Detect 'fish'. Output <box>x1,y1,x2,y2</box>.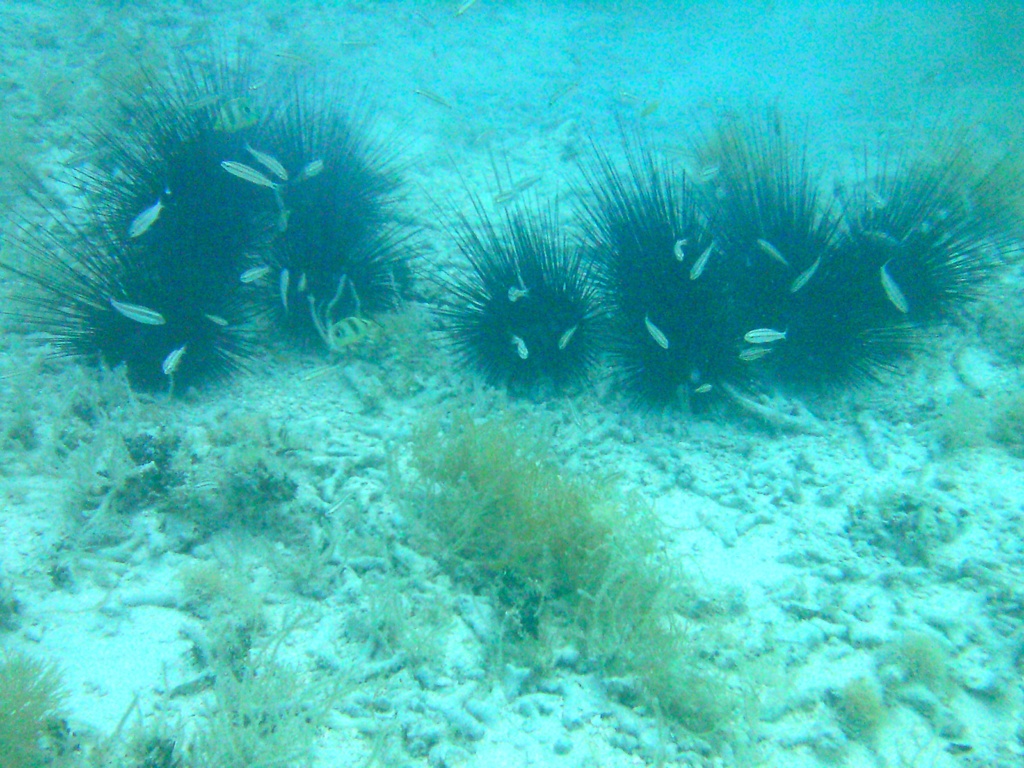
<box>293,161,324,181</box>.
